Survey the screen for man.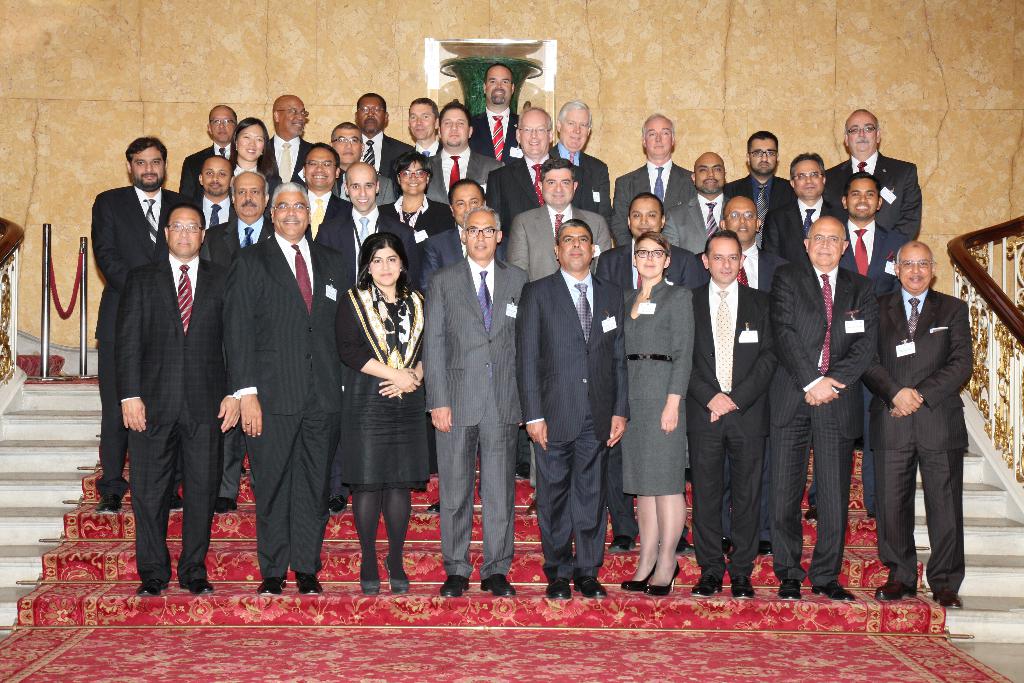
Survey found: x1=547 y1=99 x2=612 y2=236.
